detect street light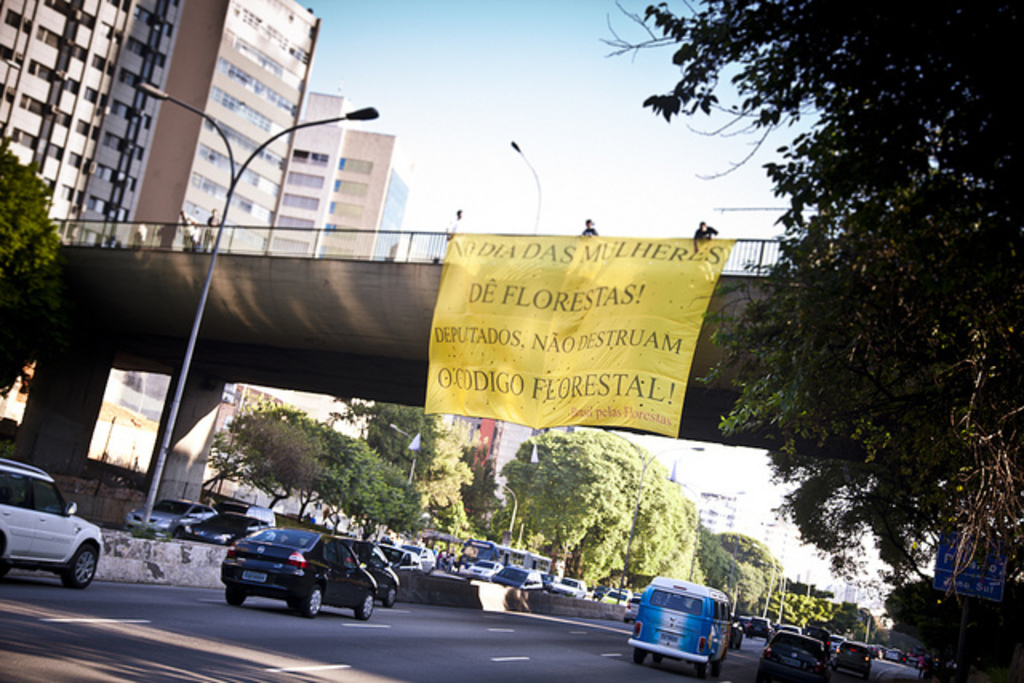
[136, 80, 379, 528]
